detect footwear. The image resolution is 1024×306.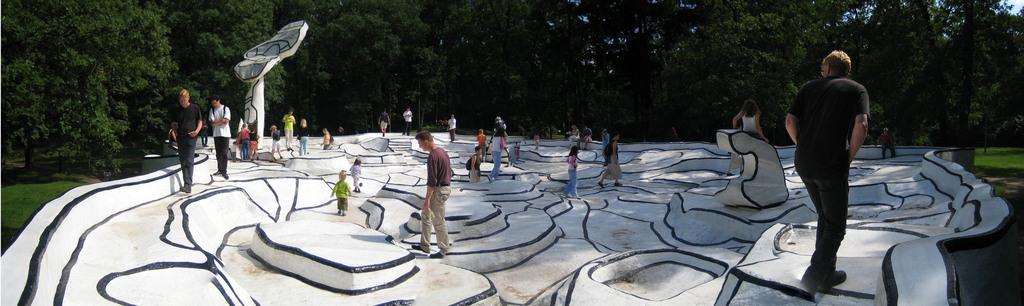
[x1=802, y1=266, x2=823, y2=298].
